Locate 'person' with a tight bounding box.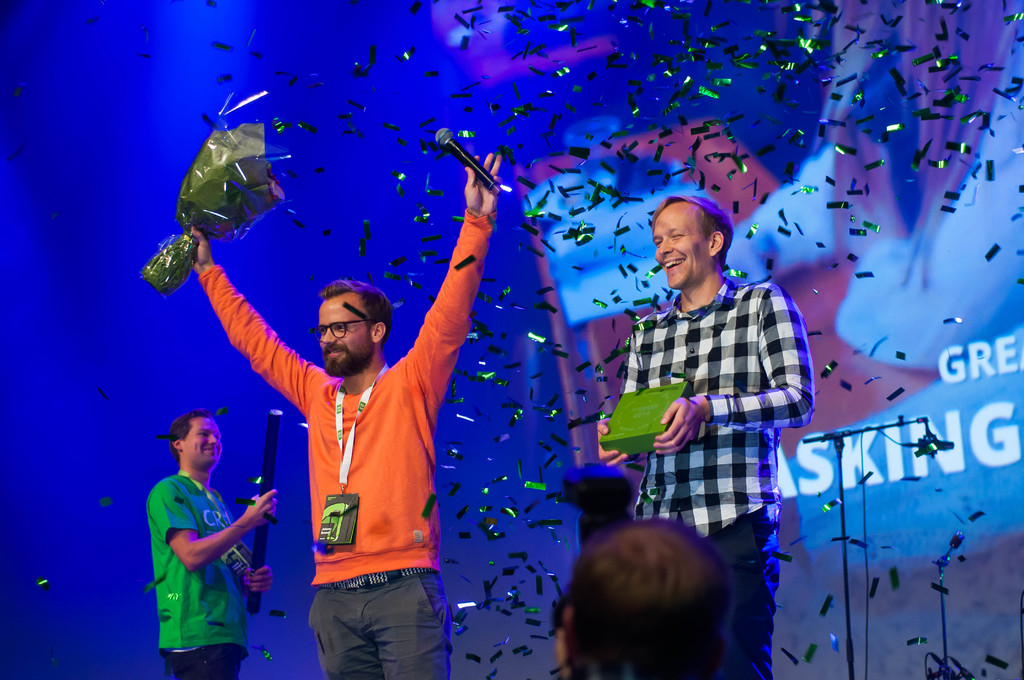
(141,408,283,679).
